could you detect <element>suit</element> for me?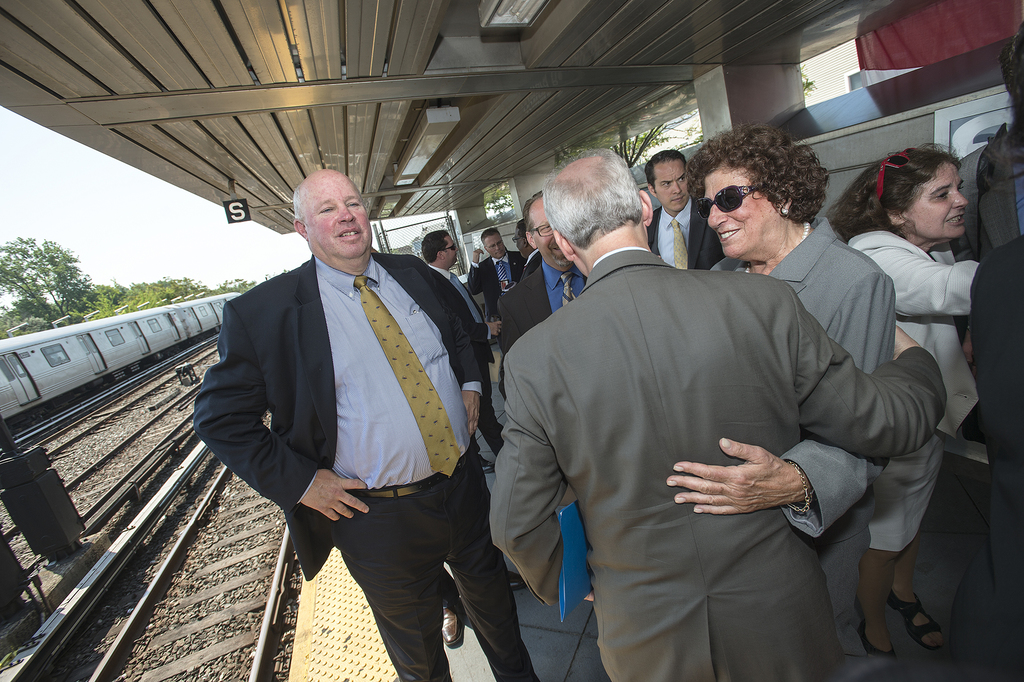
Detection result: 845:230:981:553.
